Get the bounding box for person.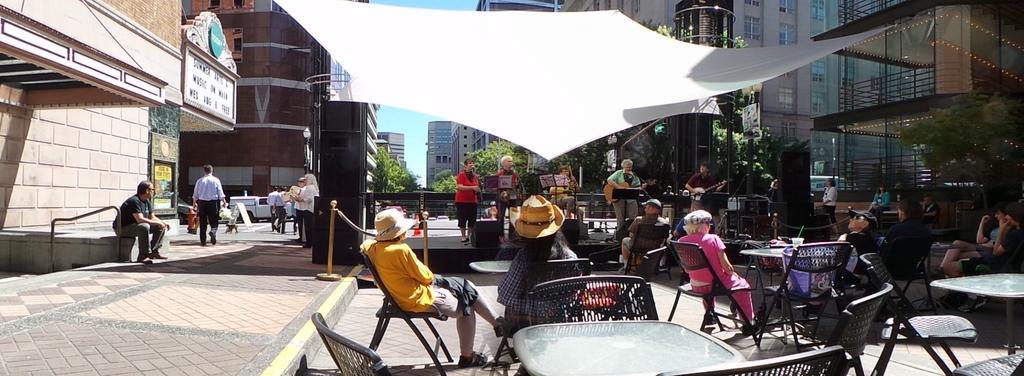
[left=680, top=205, right=748, bottom=337].
